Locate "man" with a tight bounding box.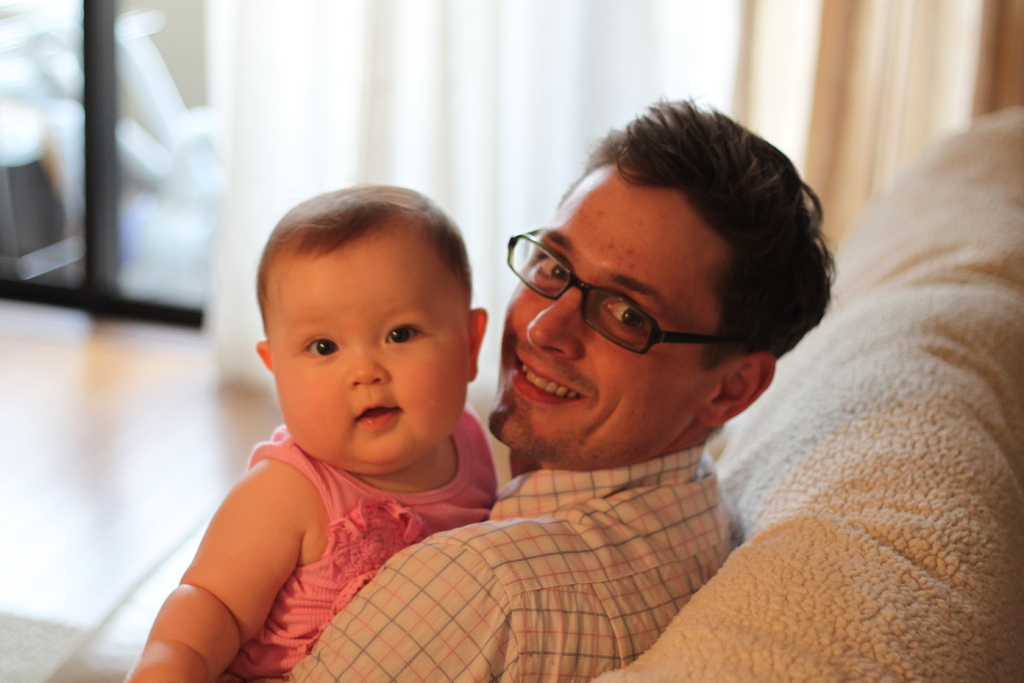
Rect(258, 88, 851, 682).
